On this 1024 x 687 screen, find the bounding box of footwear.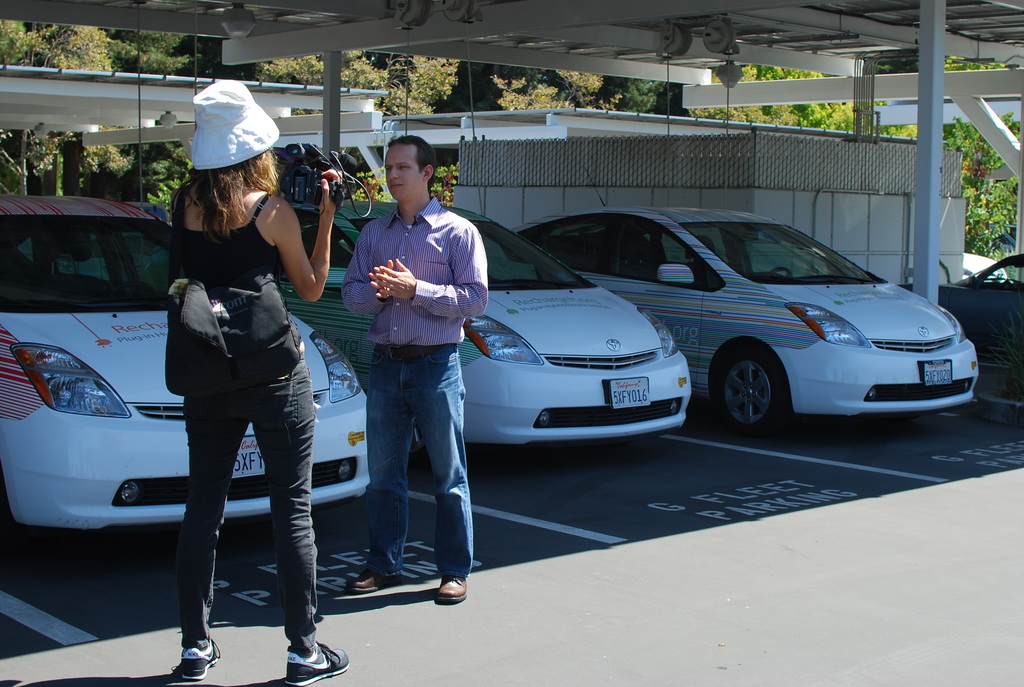
Bounding box: bbox=[179, 640, 223, 682].
